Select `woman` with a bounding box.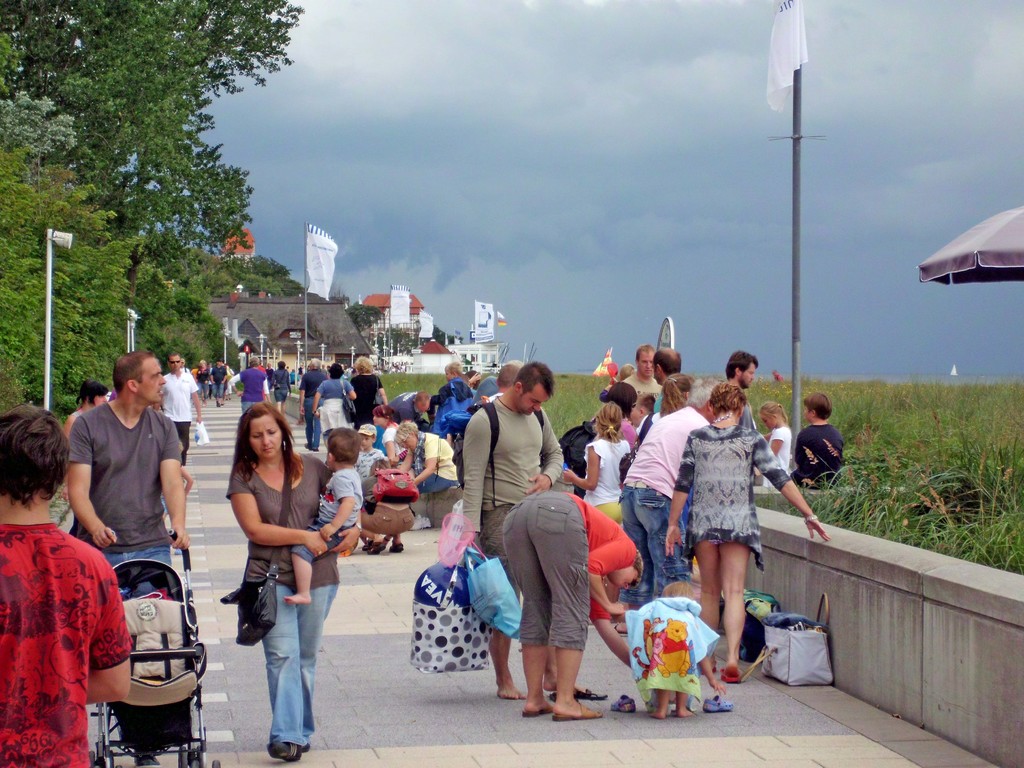
pyautogui.locateOnScreen(637, 372, 695, 440).
